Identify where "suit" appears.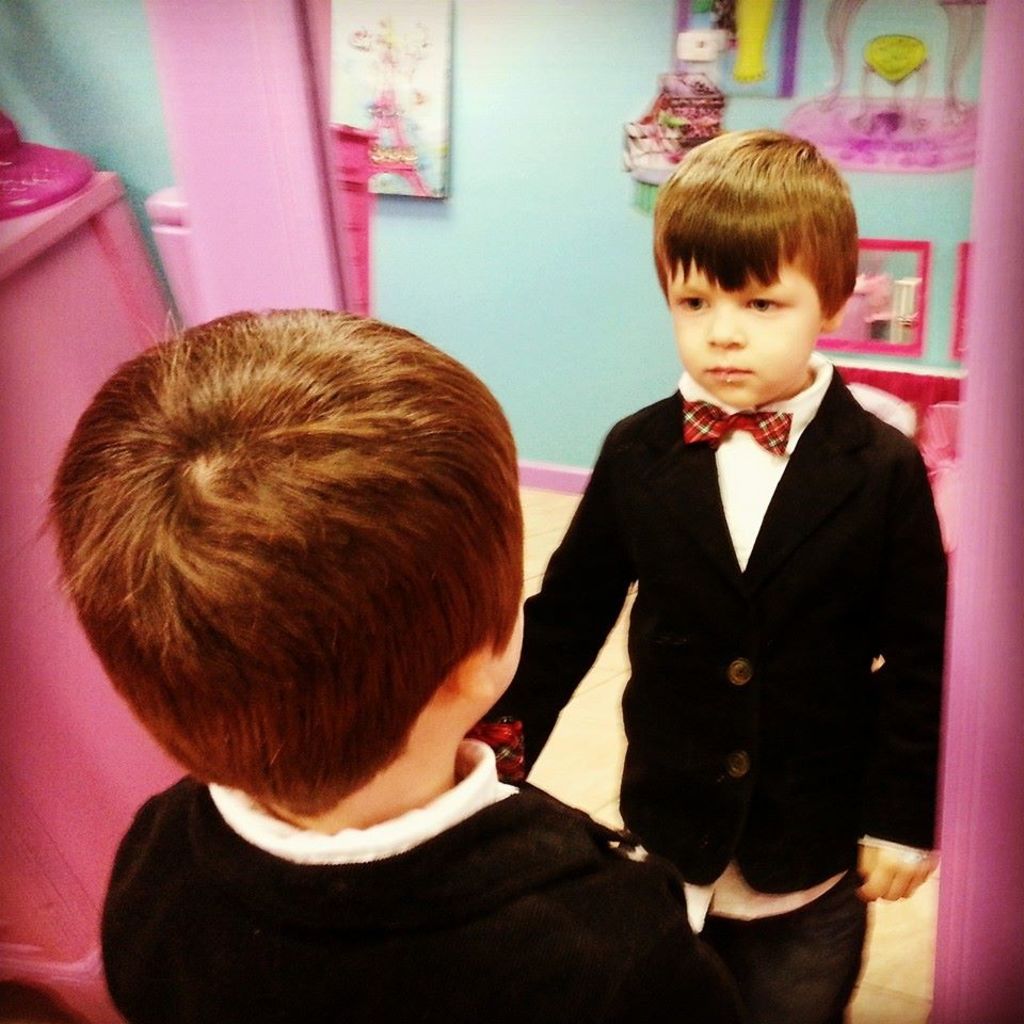
Appears at left=431, top=310, right=961, bottom=960.
